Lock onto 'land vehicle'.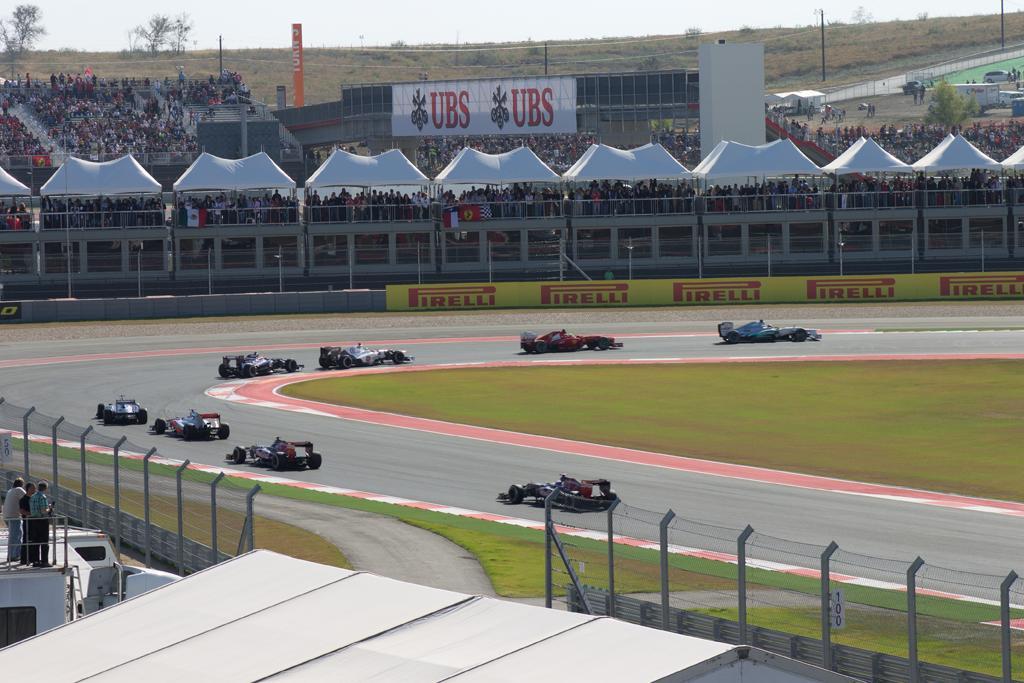
Locked: (98,394,148,427).
